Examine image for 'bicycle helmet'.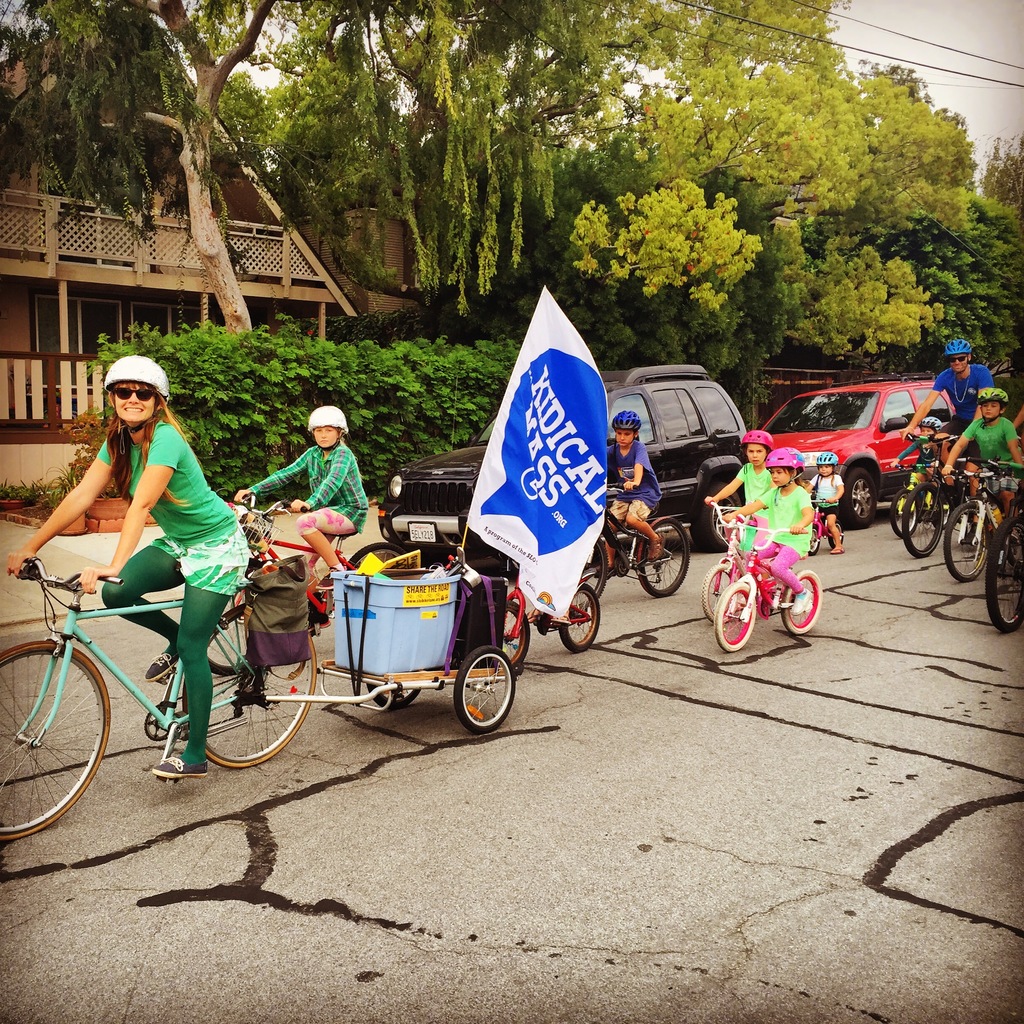
Examination result: <region>763, 449, 803, 468</region>.
